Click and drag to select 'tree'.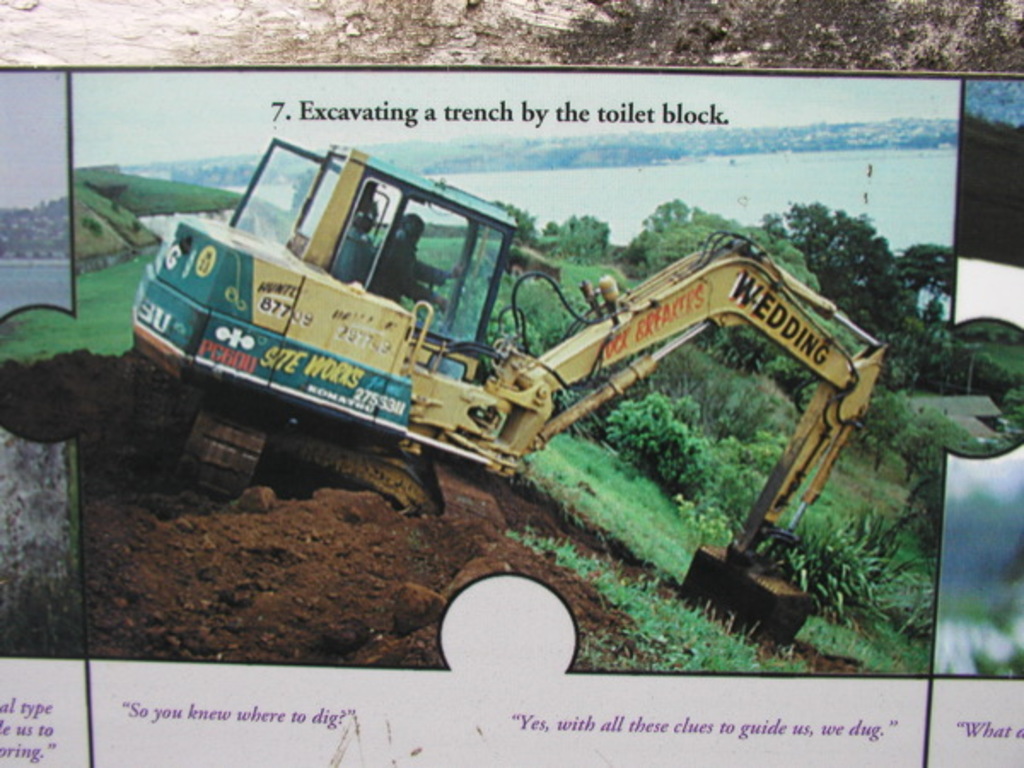
Selection: detection(538, 212, 611, 261).
